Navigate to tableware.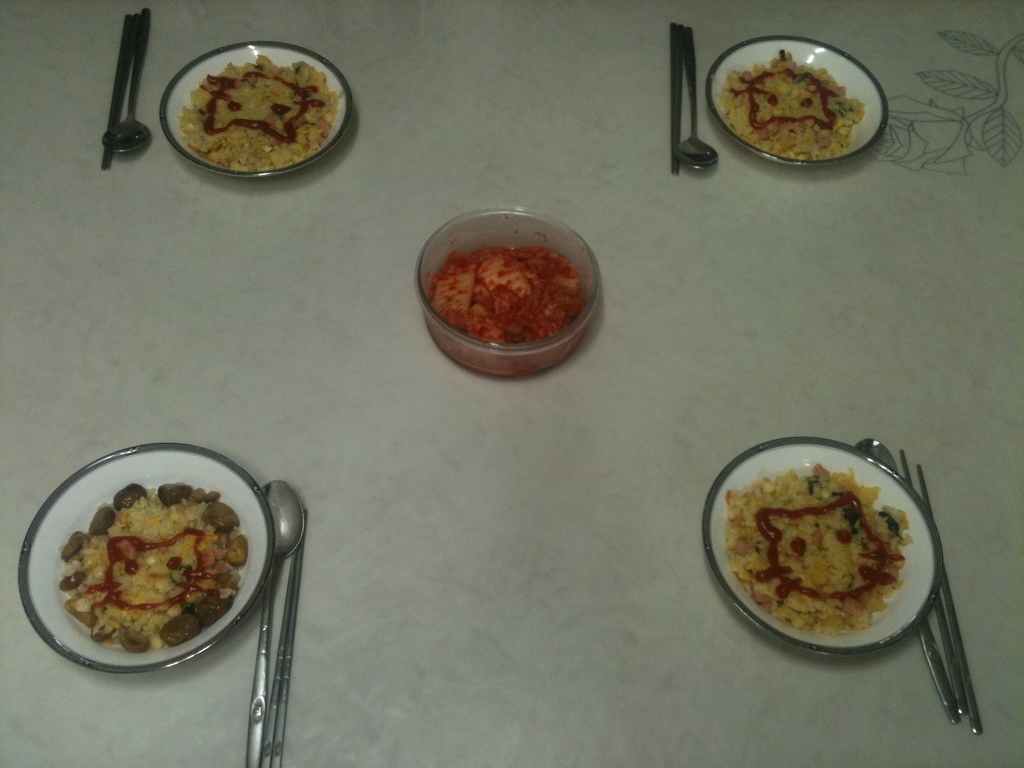
Navigation target: (left=413, top=202, right=604, bottom=378).
